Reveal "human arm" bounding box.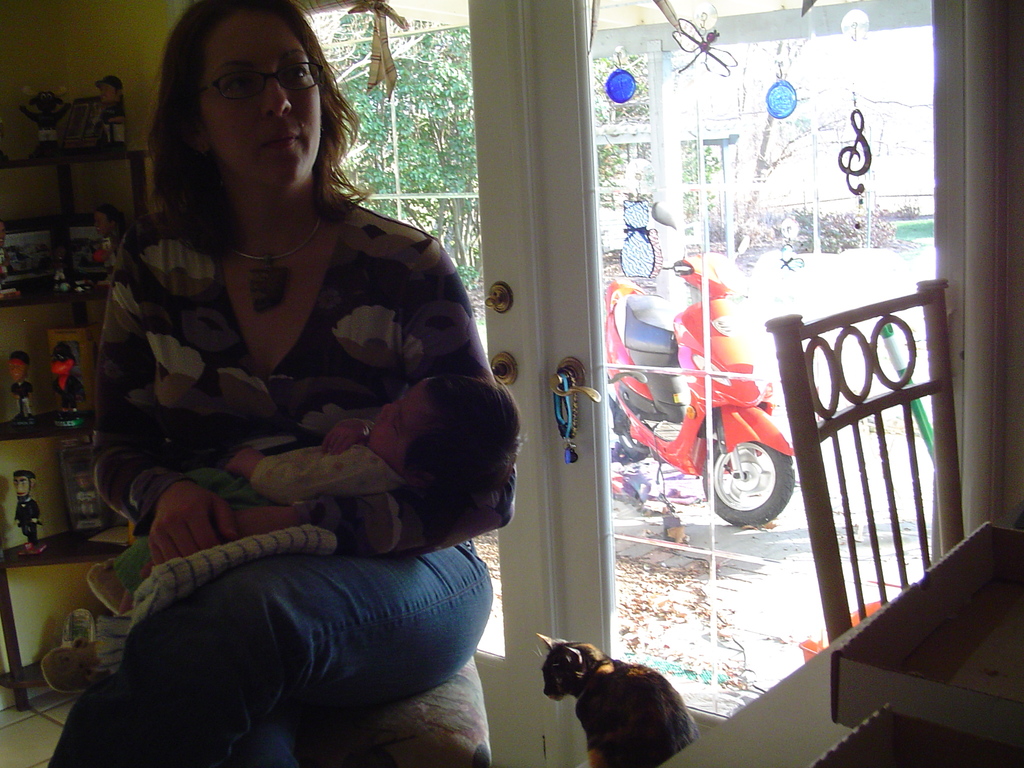
Revealed: <box>144,475,241,566</box>.
